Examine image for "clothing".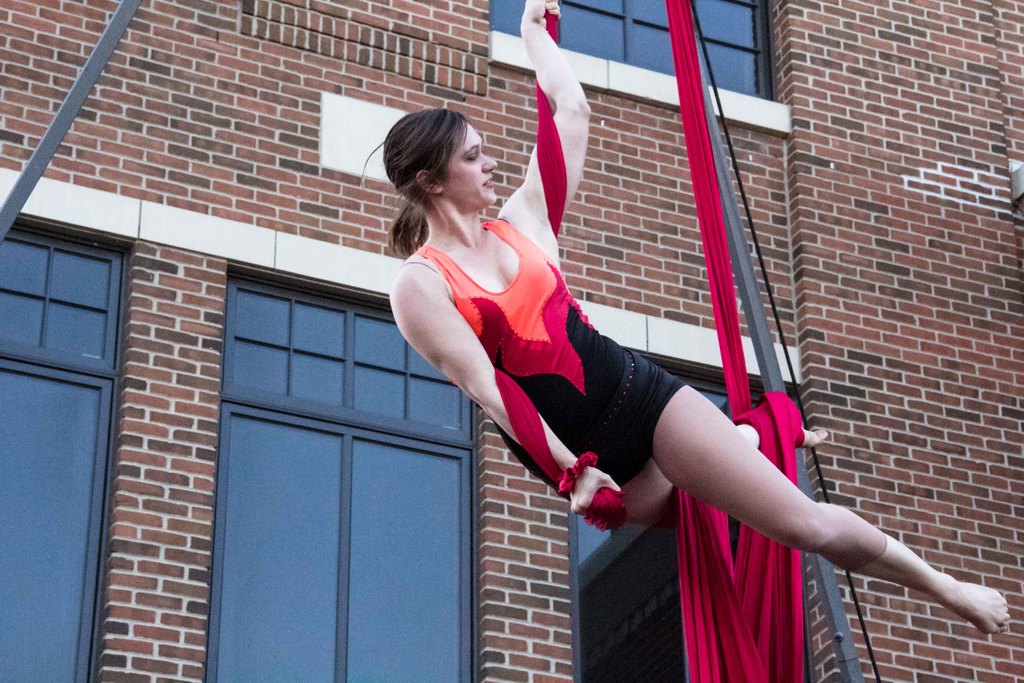
Examination result: rect(388, 213, 695, 490).
